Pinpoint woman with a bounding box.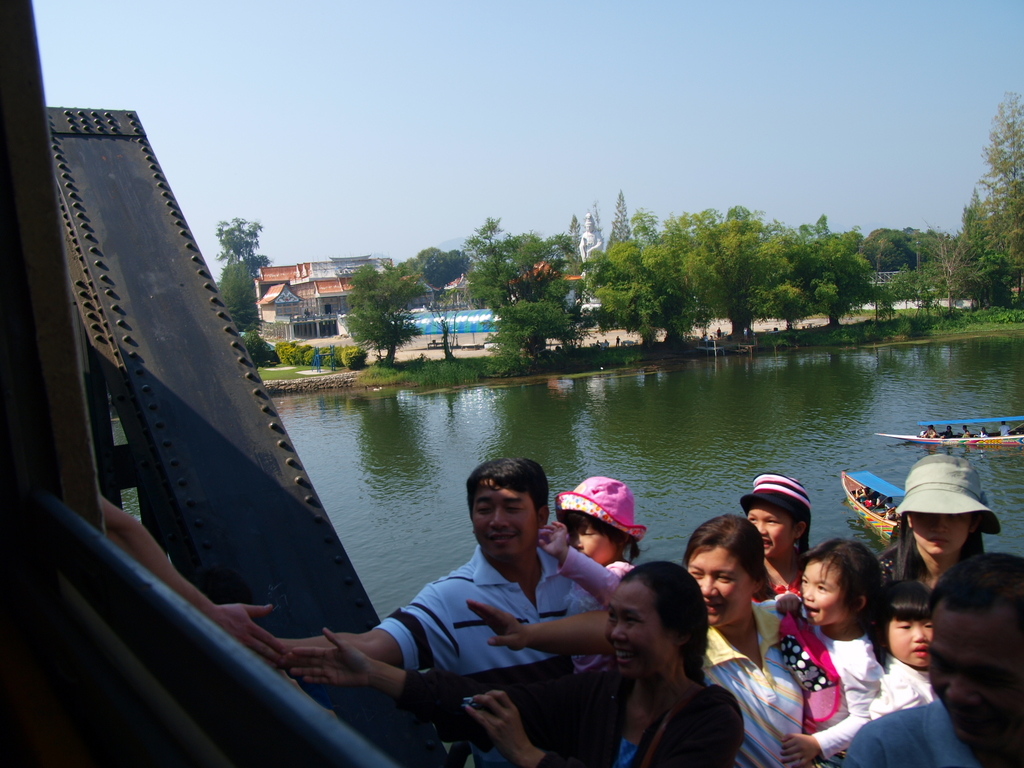
(x1=611, y1=542, x2=790, y2=759).
